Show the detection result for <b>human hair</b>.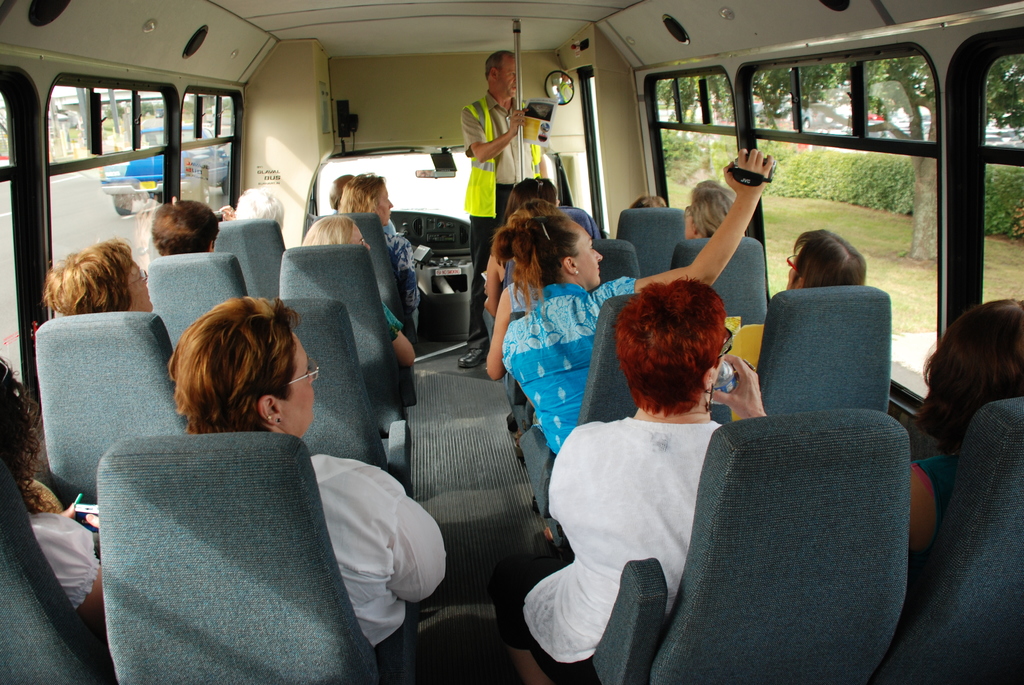
BBox(513, 177, 567, 207).
